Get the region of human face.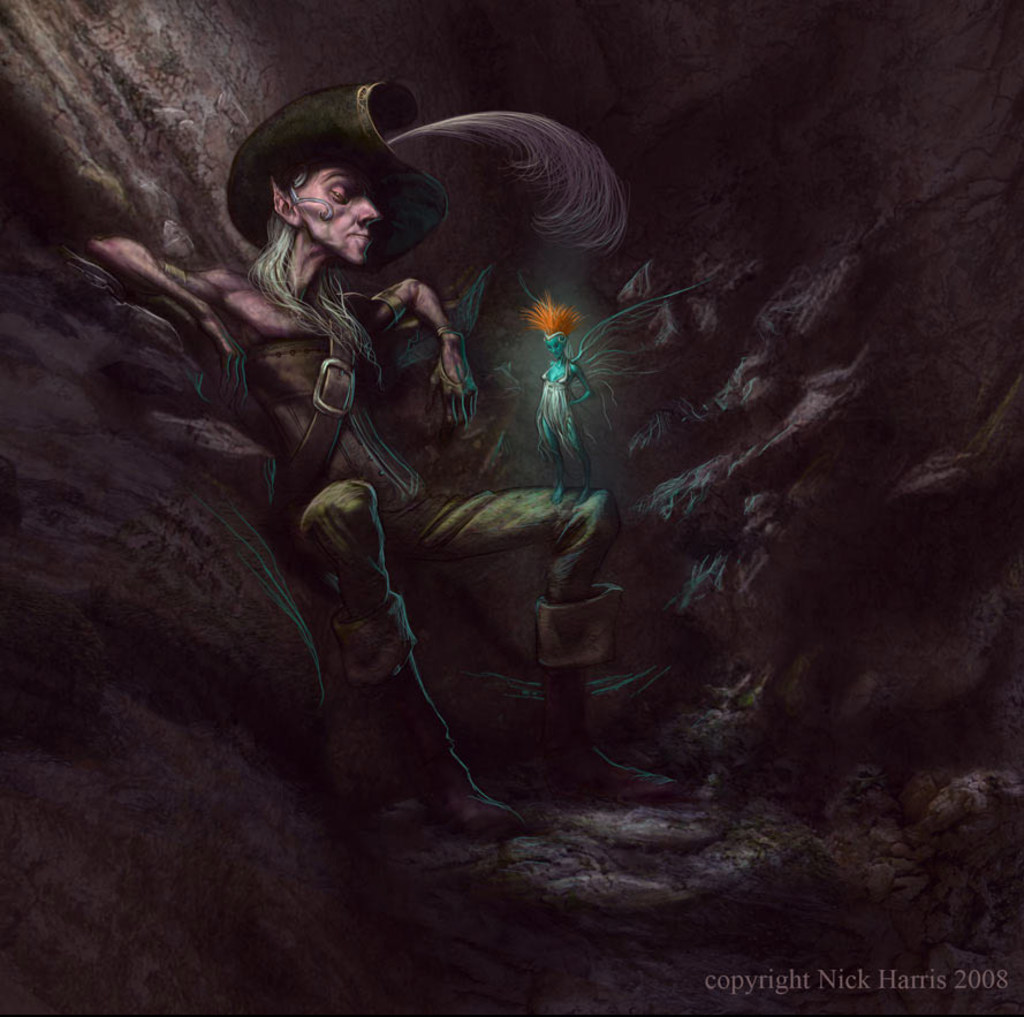
x1=302 y1=166 x2=384 y2=266.
